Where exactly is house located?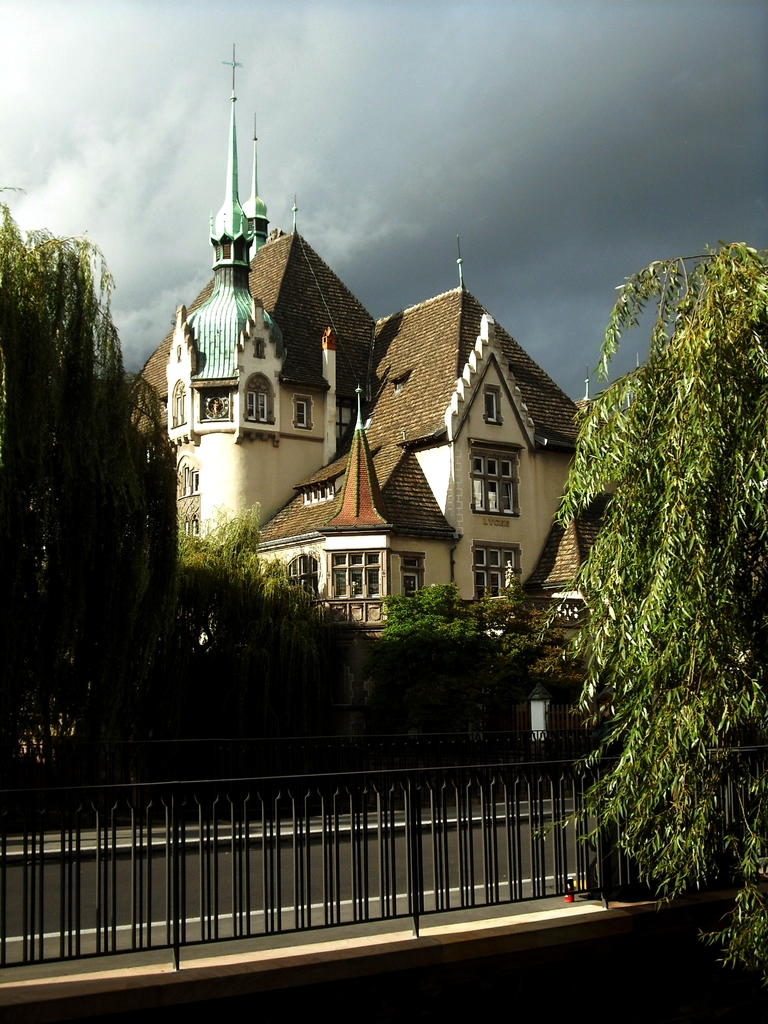
Its bounding box is x1=163 y1=150 x2=598 y2=670.
